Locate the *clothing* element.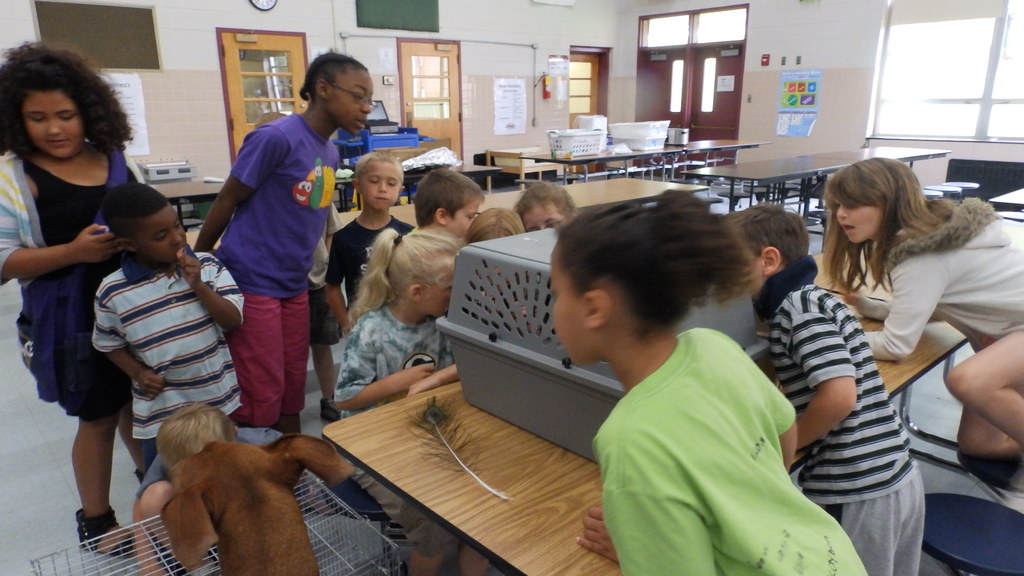
Element bbox: (left=758, top=251, right=924, bottom=575).
